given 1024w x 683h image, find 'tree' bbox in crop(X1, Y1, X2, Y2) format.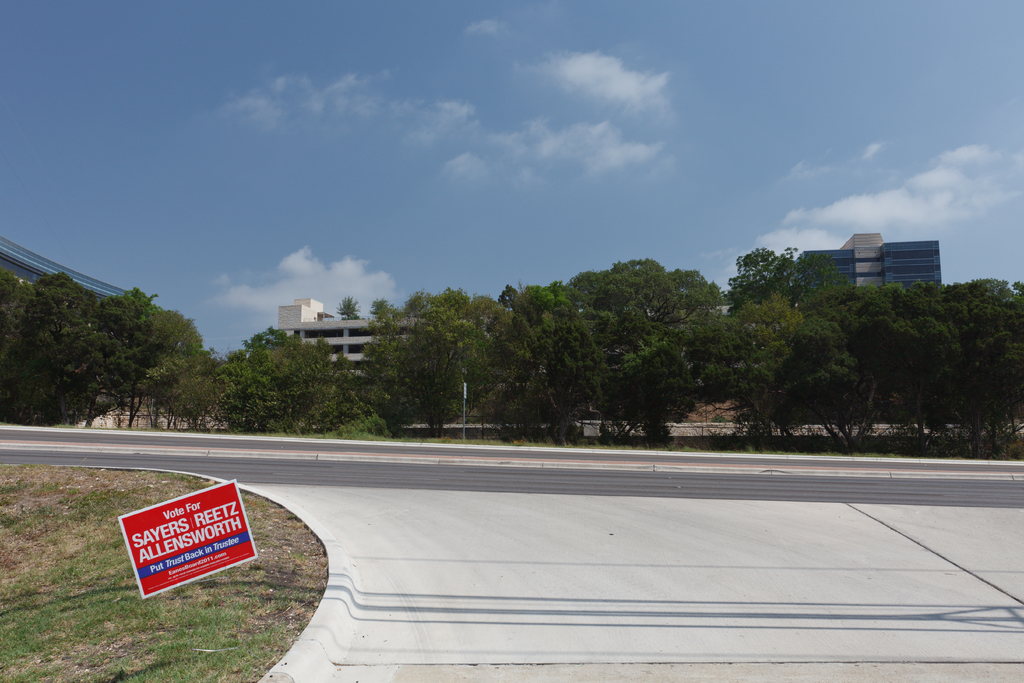
crop(180, 350, 221, 427).
